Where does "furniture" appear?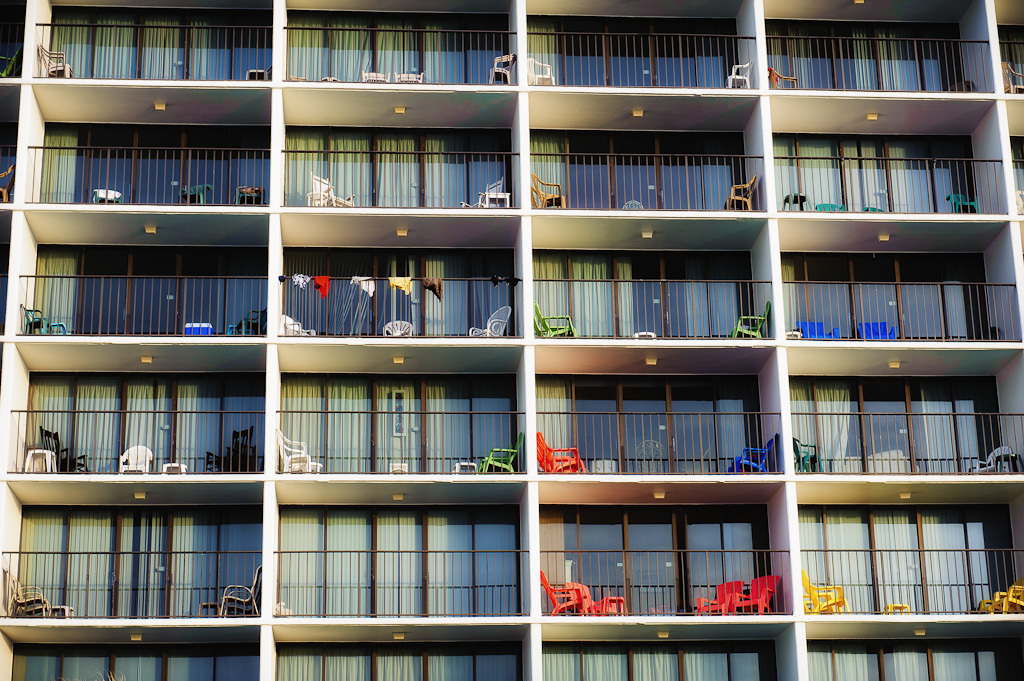
Appears at x1=306, y1=170, x2=354, y2=205.
